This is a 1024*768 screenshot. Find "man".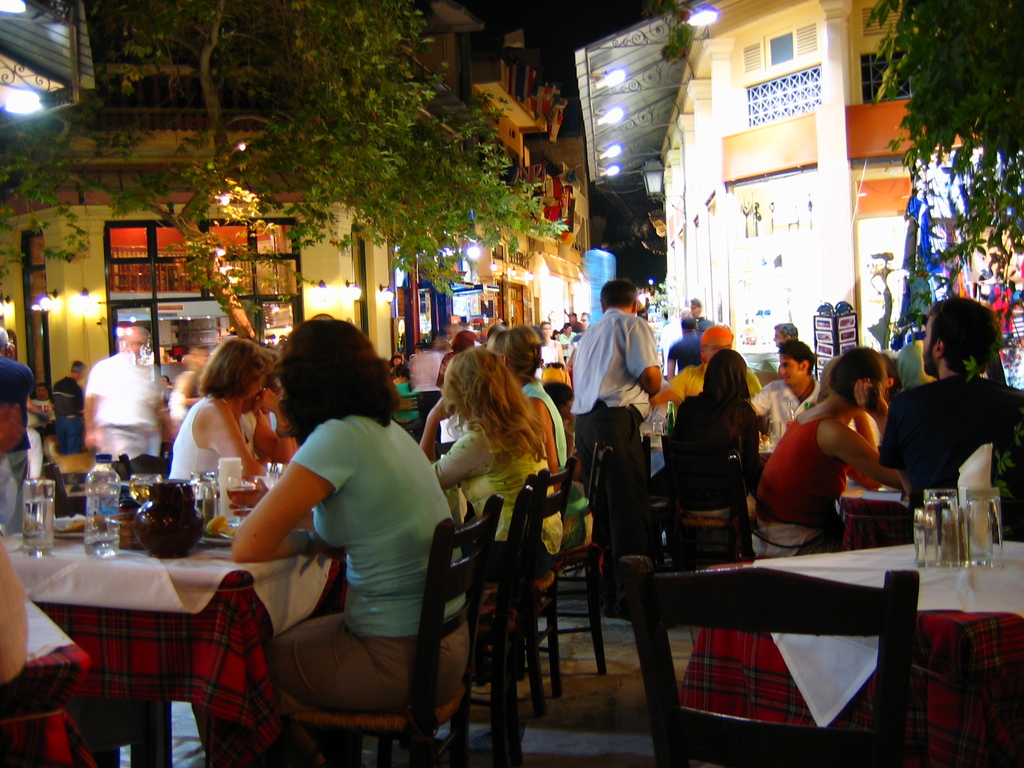
Bounding box: <box>566,278,659,610</box>.
